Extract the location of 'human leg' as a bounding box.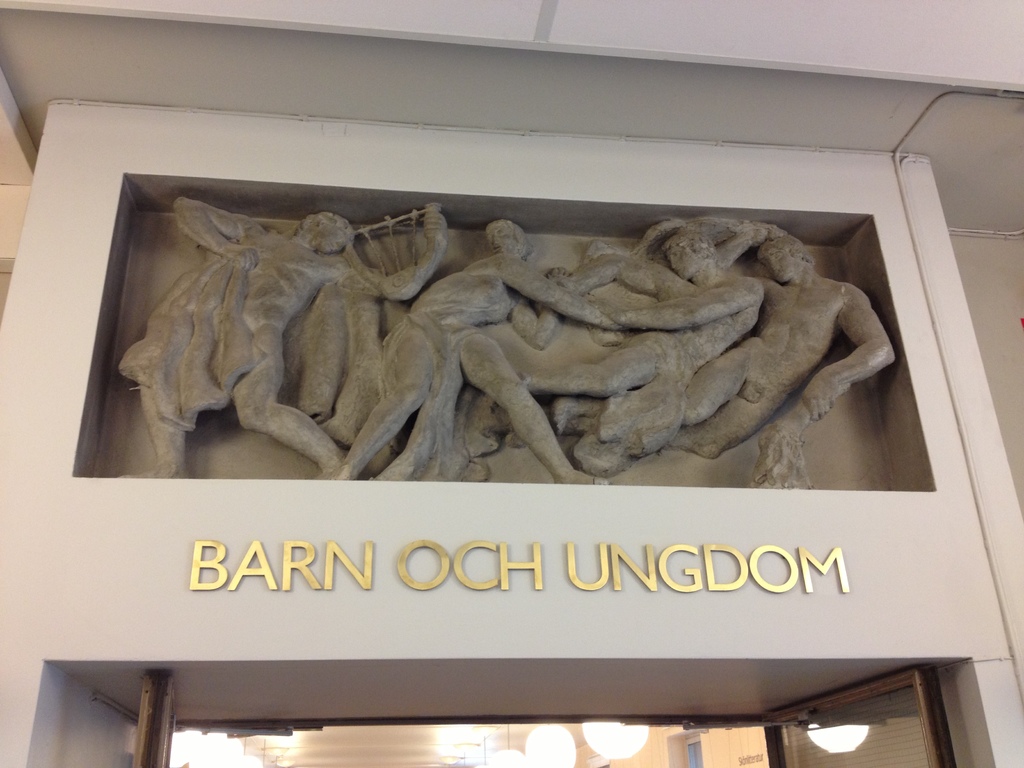
[x1=676, y1=343, x2=753, y2=426].
